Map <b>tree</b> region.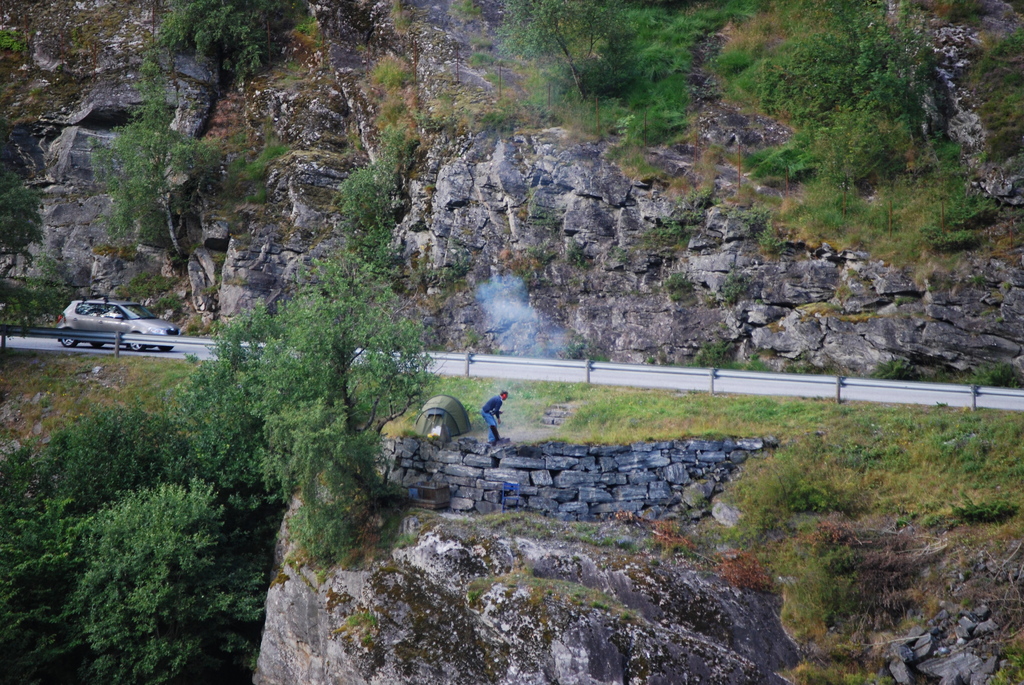
Mapped to <box>0,402,206,683</box>.
